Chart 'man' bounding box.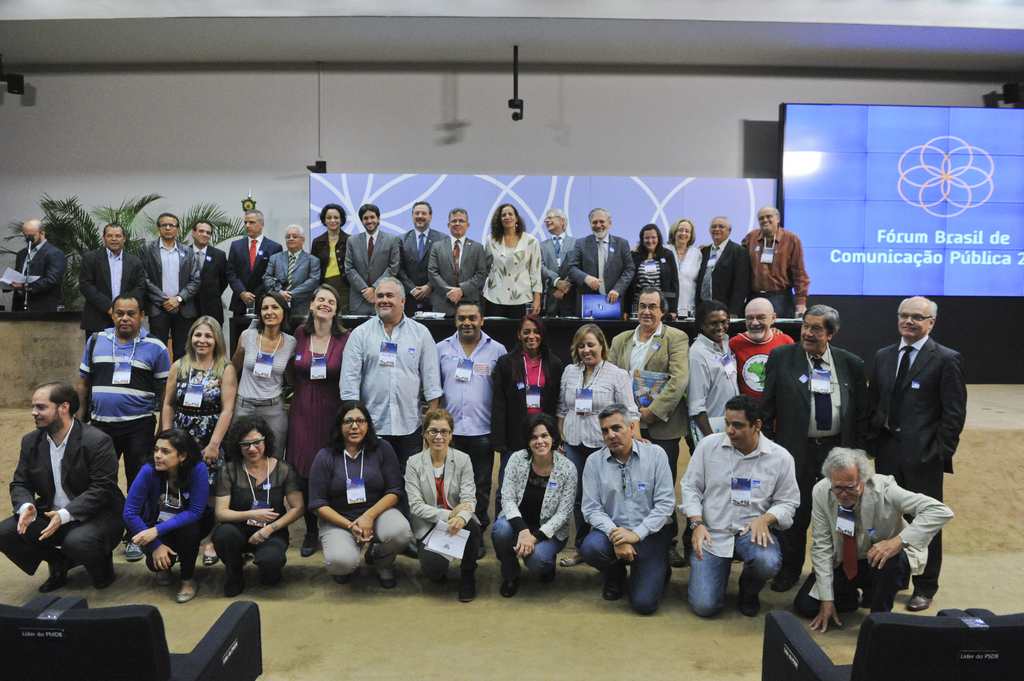
Charted: pyautogui.locateOnScreen(0, 381, 127, 589).
